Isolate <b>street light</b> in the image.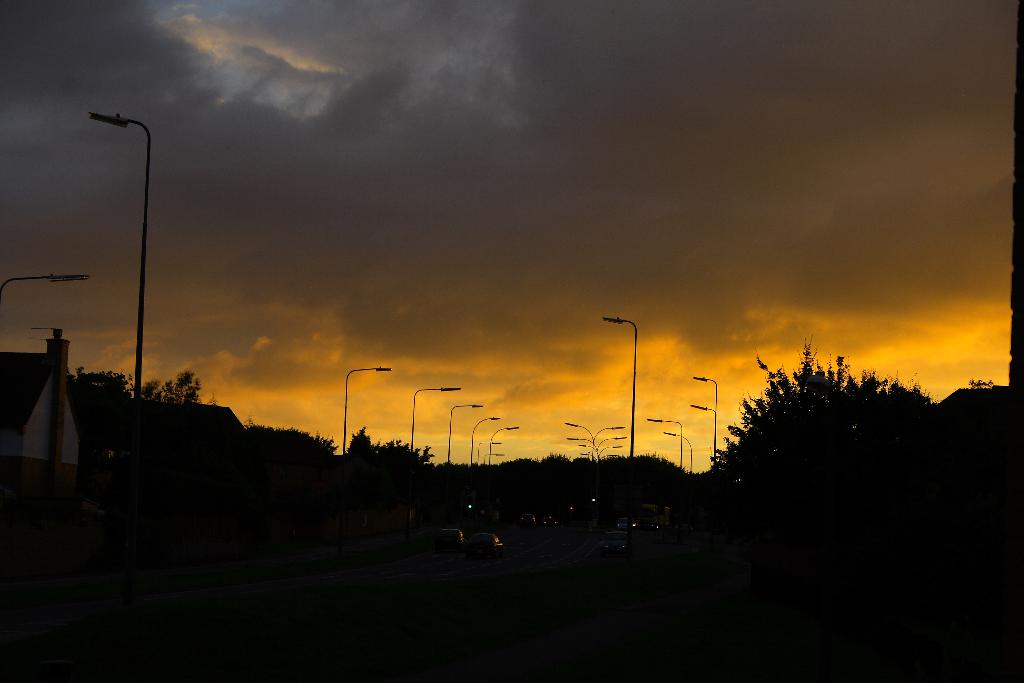
Isolated region: box=[410, 383, 459, 462].
